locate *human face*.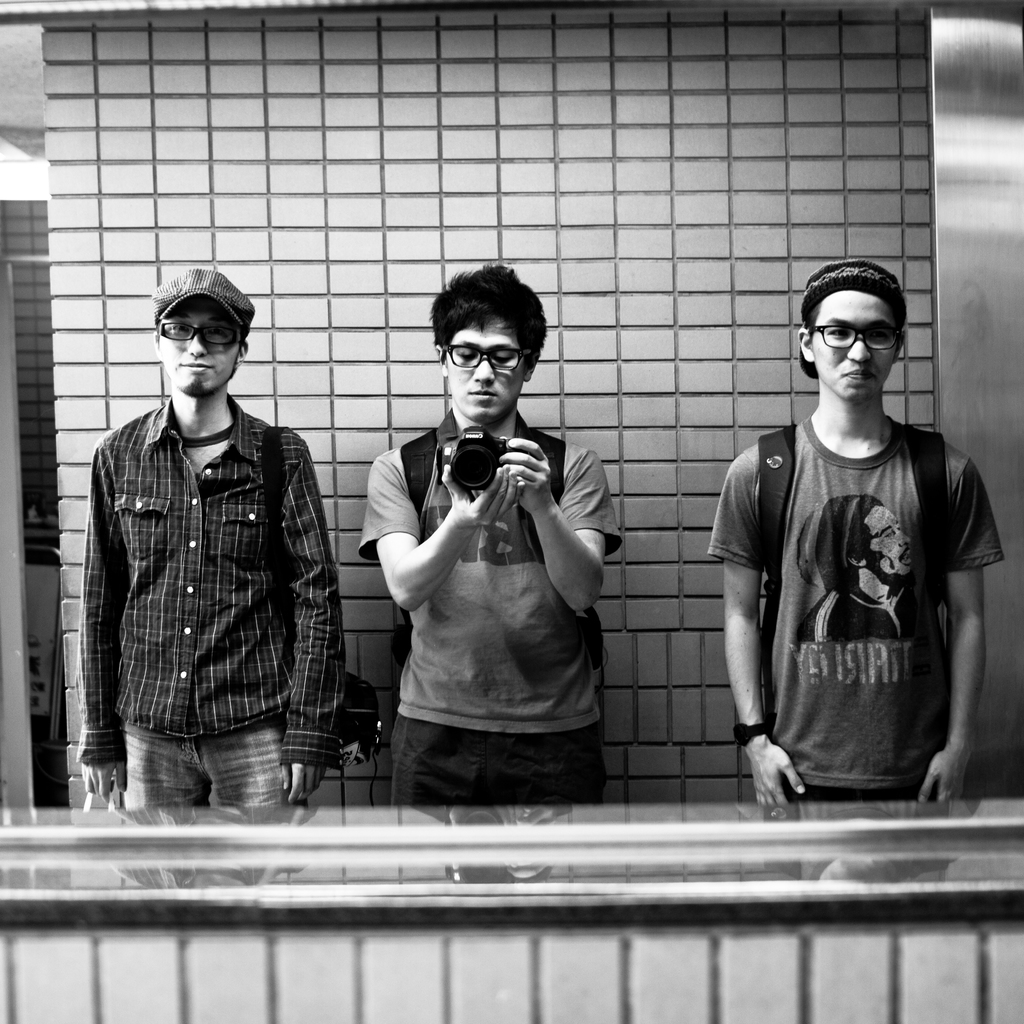
Bounding box: <region>813, 284, 898, 407</region>.
